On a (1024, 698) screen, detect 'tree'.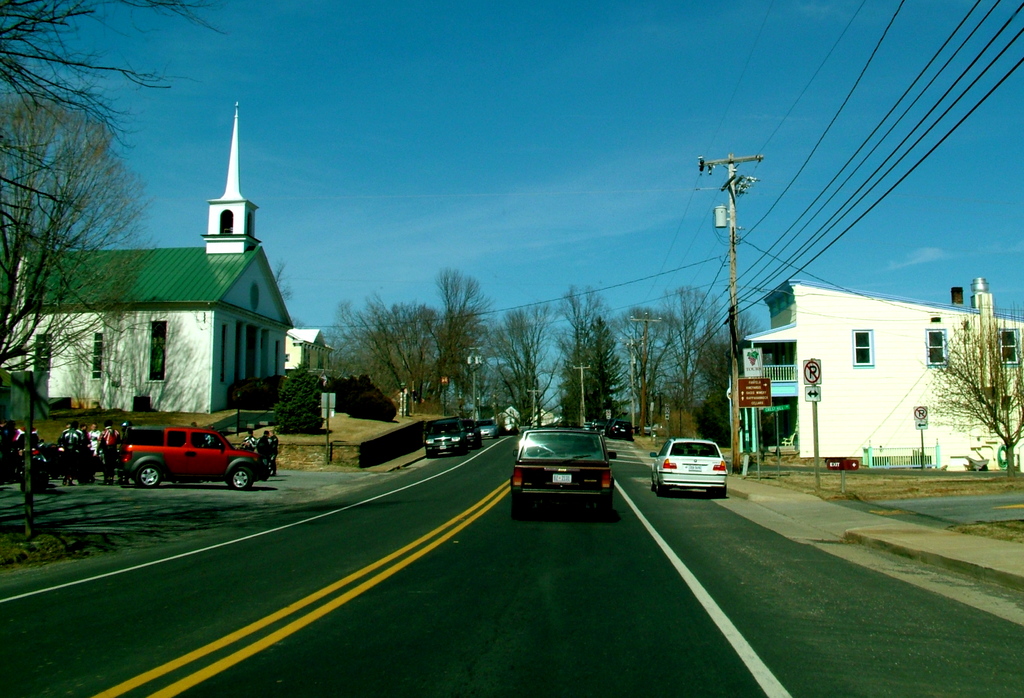
left=618, top=296, right=685, bottom=438.
